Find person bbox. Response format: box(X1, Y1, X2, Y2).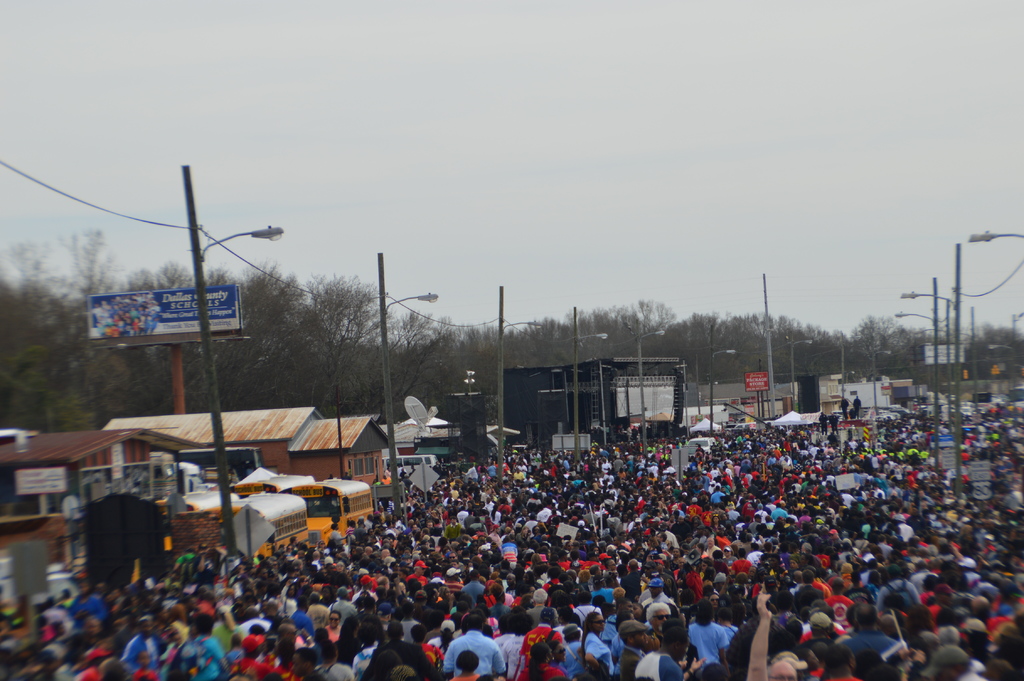
box(827, 409, 842, 441).
